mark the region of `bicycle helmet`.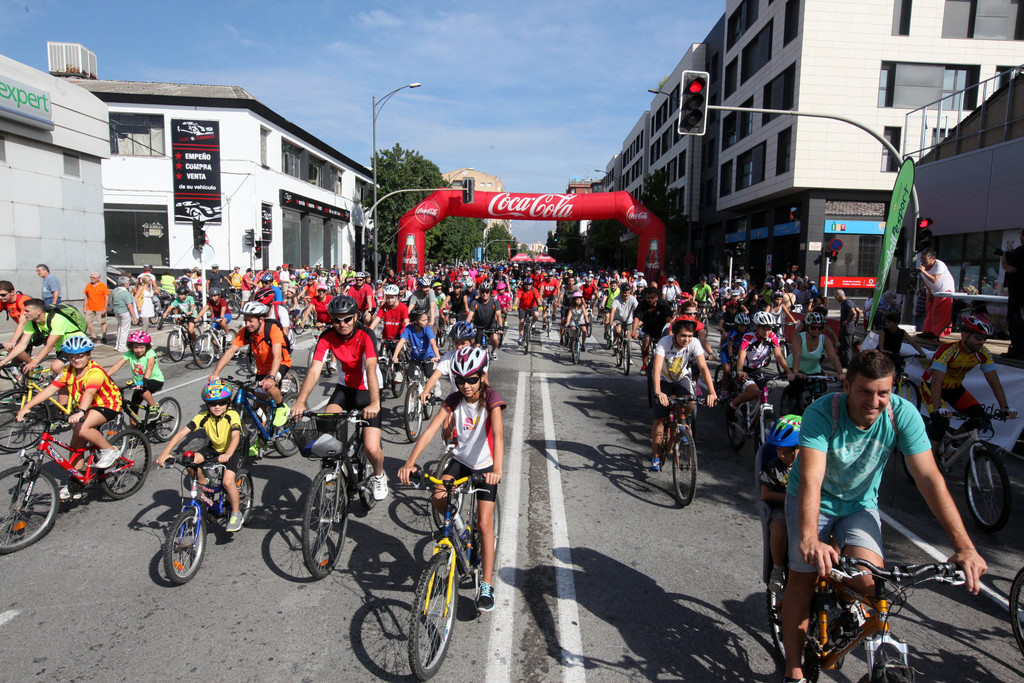
Region: x1=211 y1=290 x2=221 y2=297.
